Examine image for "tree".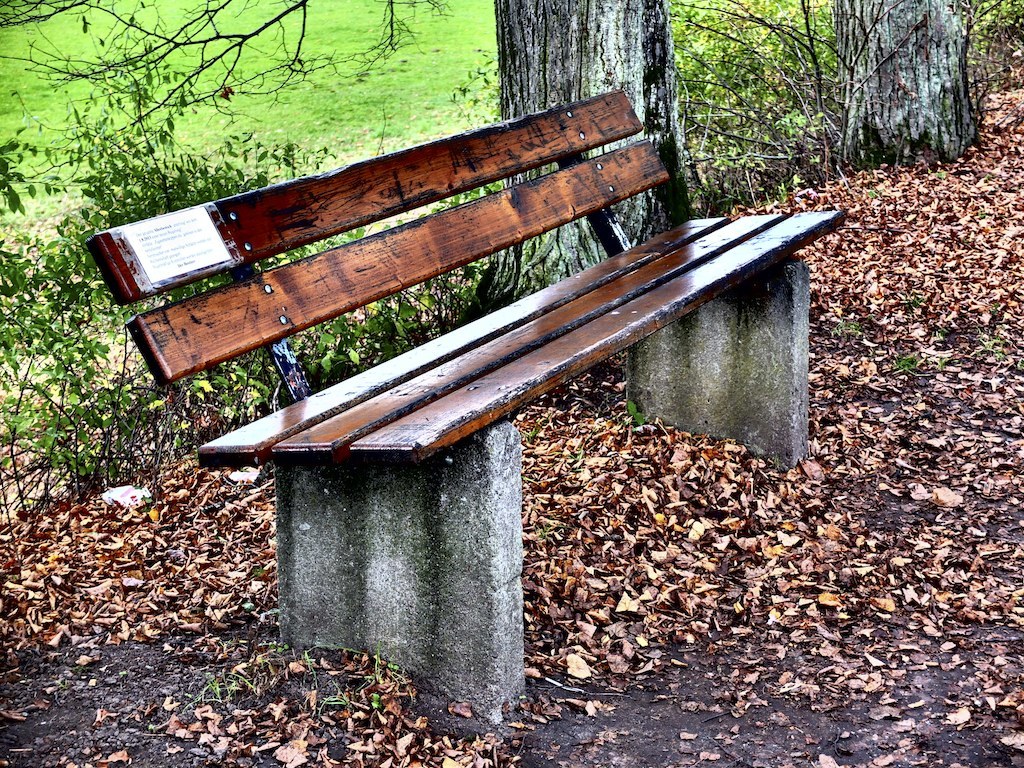
Examination result: select_region(831, 0, 983, 167).
